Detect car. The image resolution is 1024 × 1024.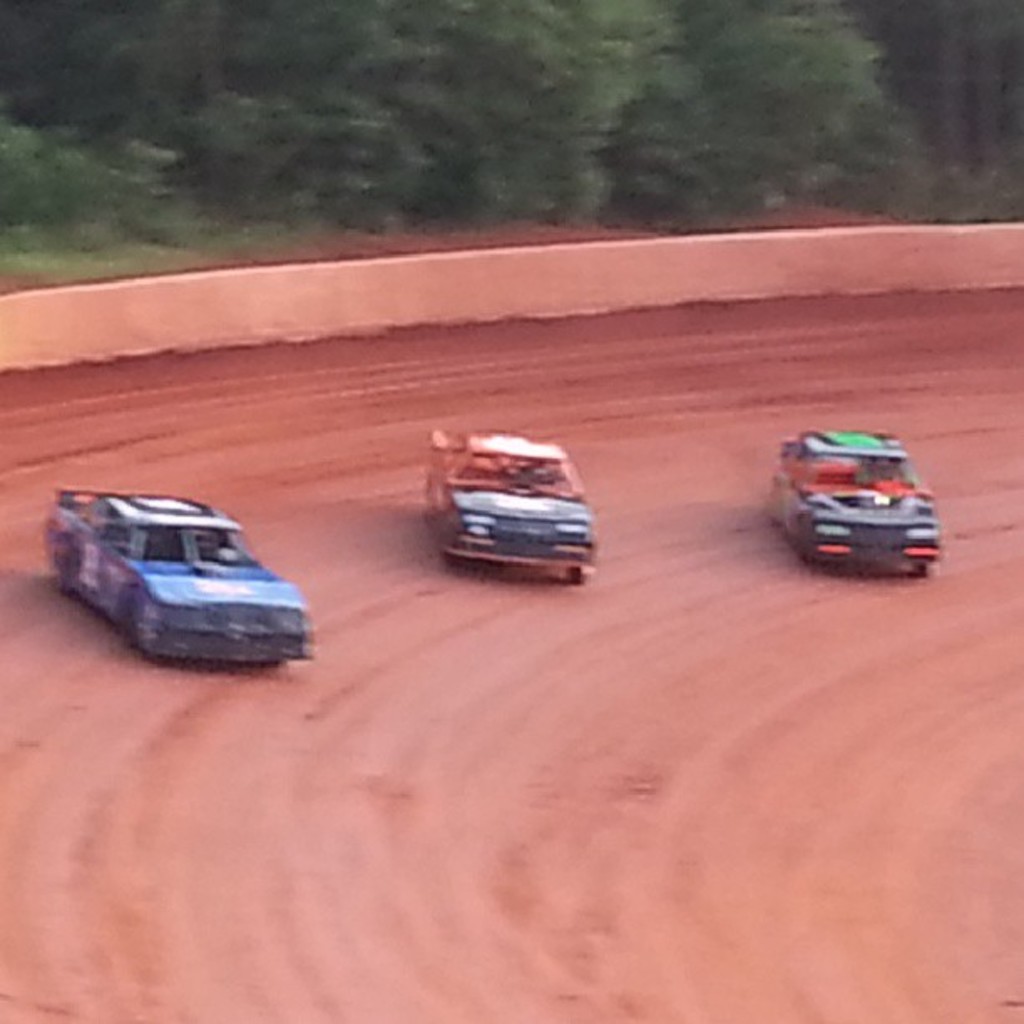
region(771, 430, 949, 577).
